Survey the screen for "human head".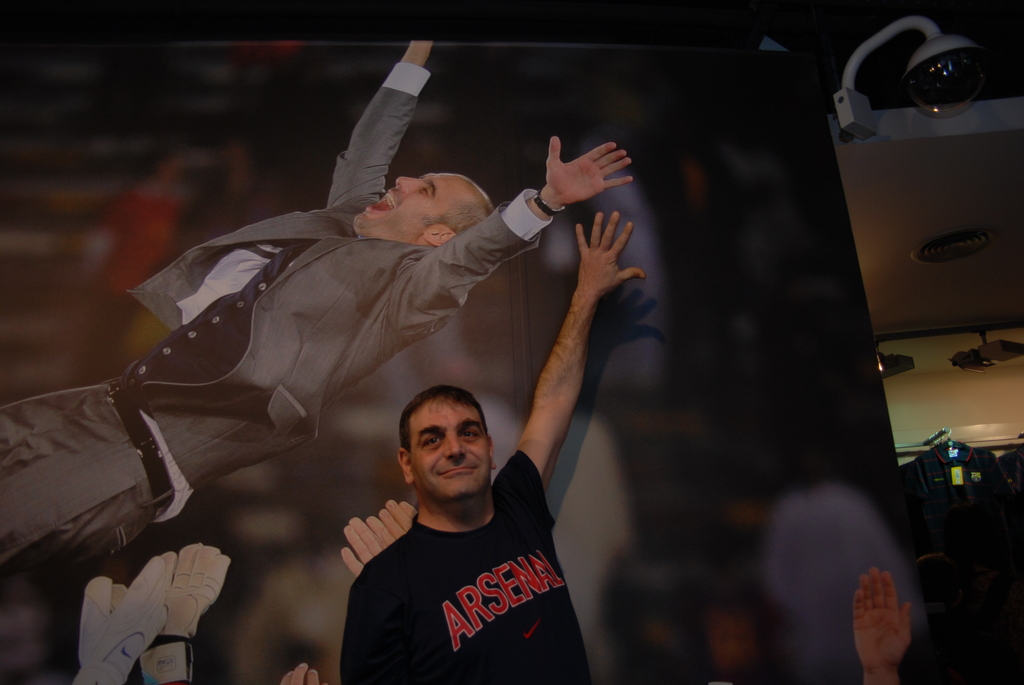
Survey found: (x1=346, y1=150, x2=499, y2=241).
